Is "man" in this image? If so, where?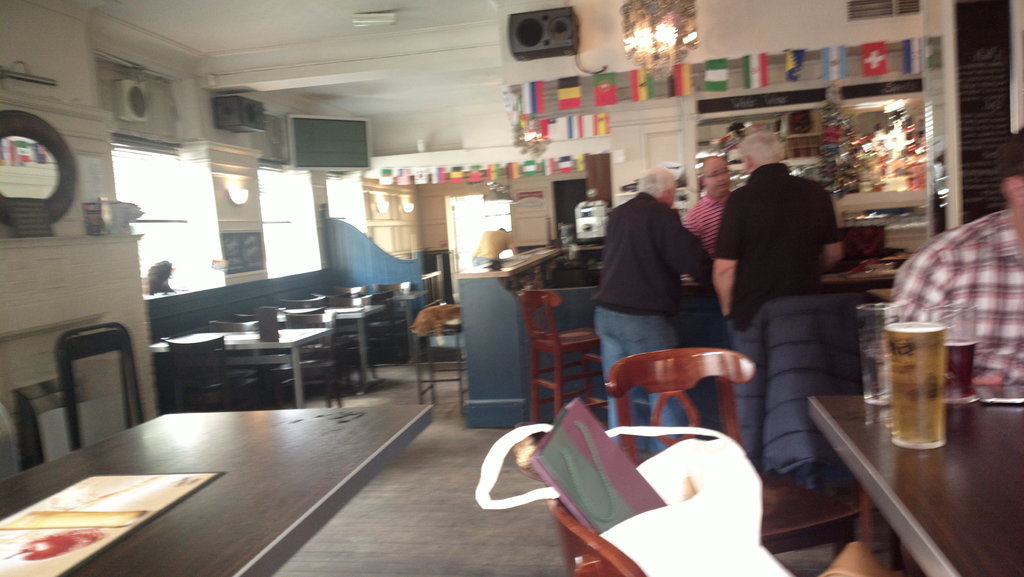
Yes, at left=681, top=149, right=739, bottom=276.
